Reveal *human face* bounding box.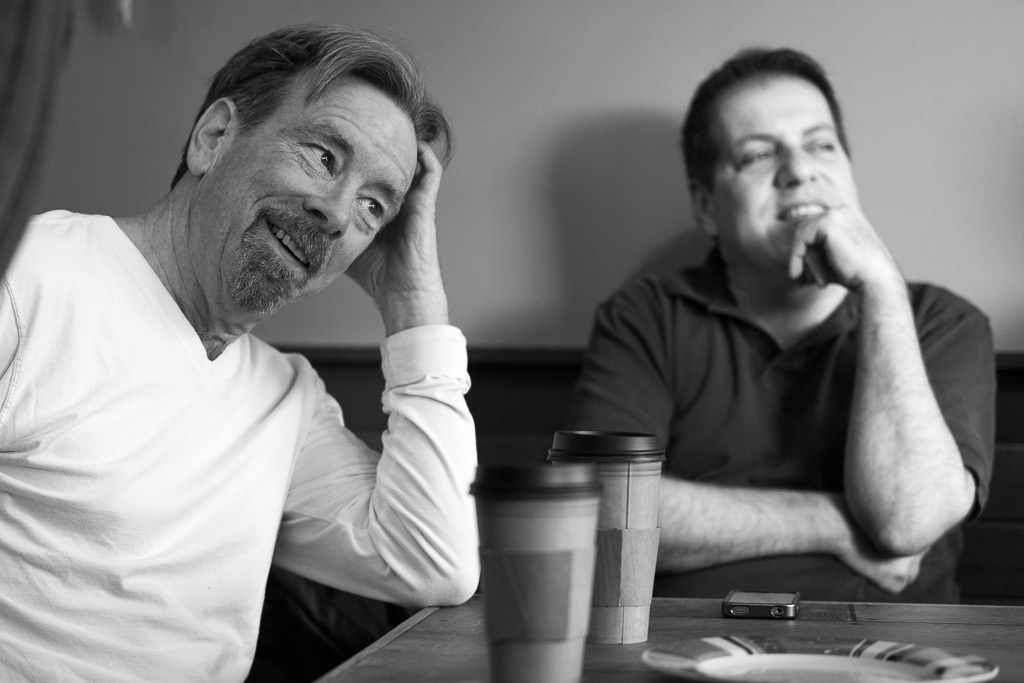
Revealed: 708, 78, 865, 267.
